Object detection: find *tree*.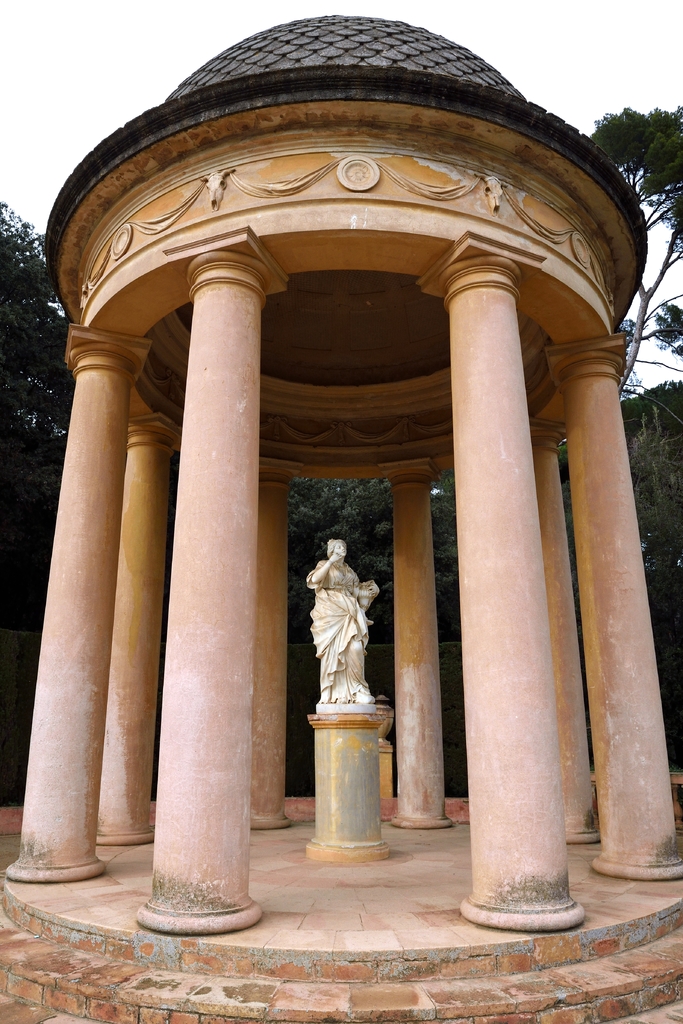
{"x1": 0, "y1": 196, "x2": 73, "y2": 803}.
